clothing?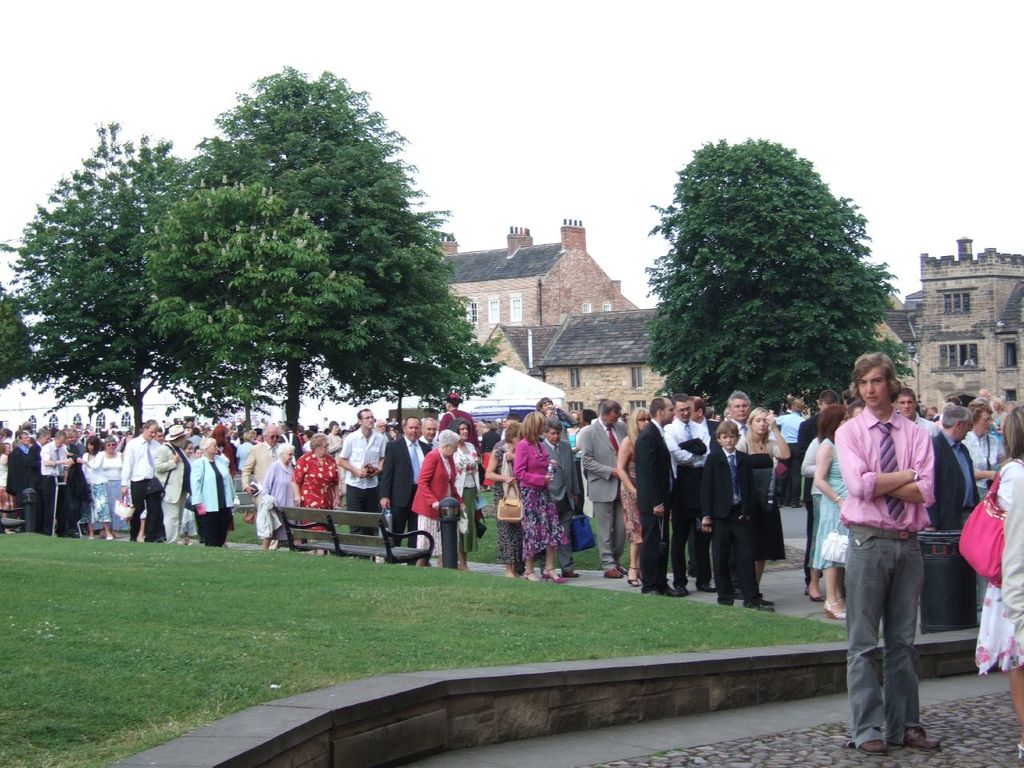
bbox=[258, 462, 294, 546]
